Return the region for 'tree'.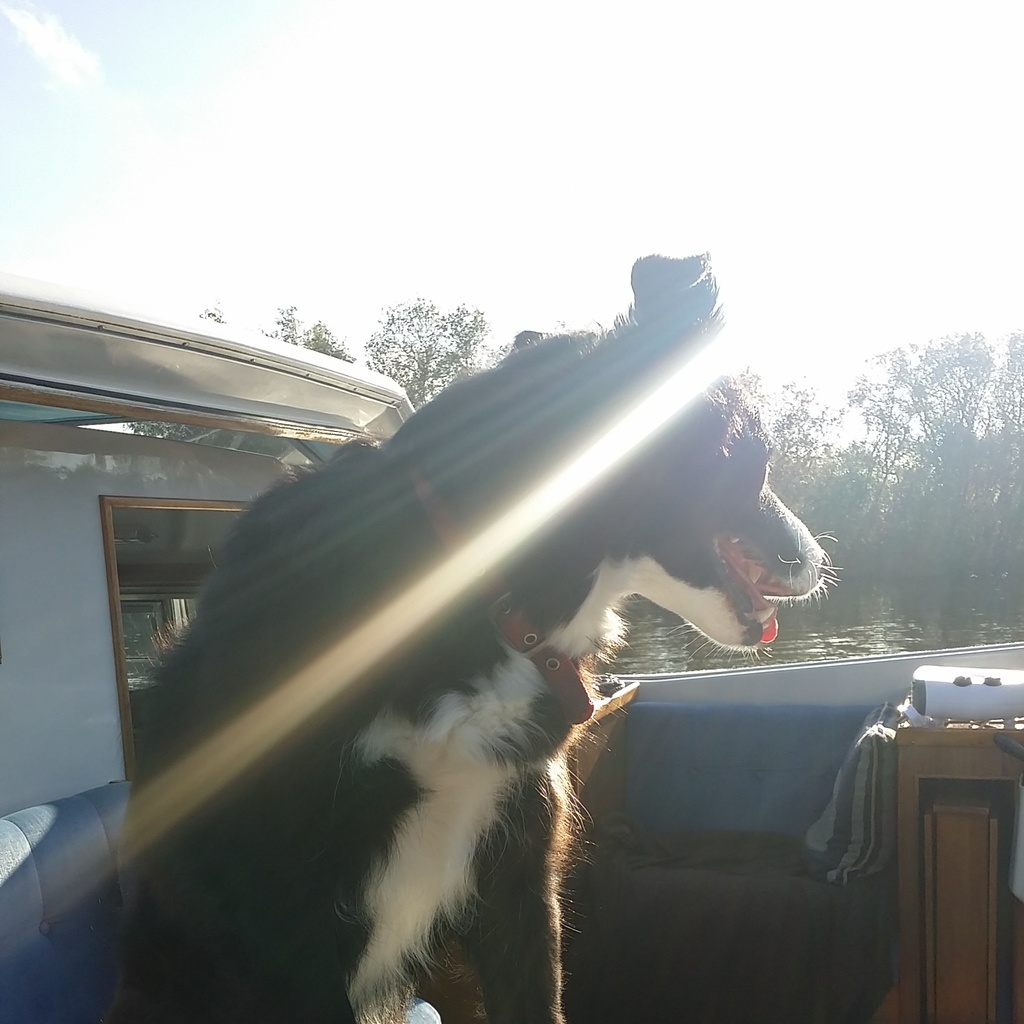
<box>191,296,492,420</box>.
